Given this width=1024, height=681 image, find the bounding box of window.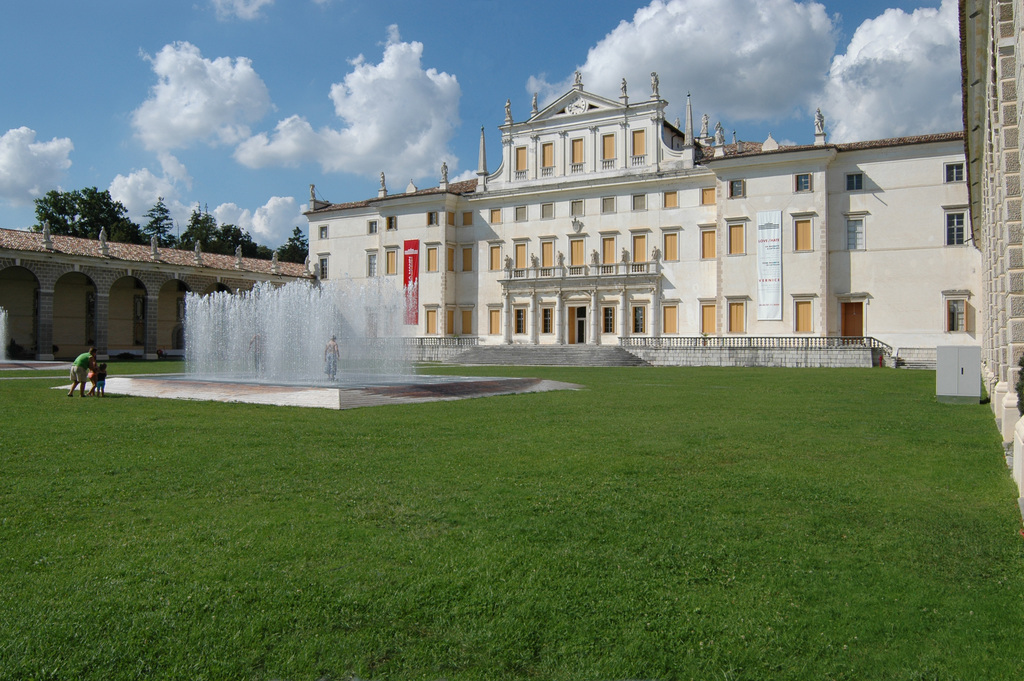
x1=941 y1=291 x2=966 y2=334.
